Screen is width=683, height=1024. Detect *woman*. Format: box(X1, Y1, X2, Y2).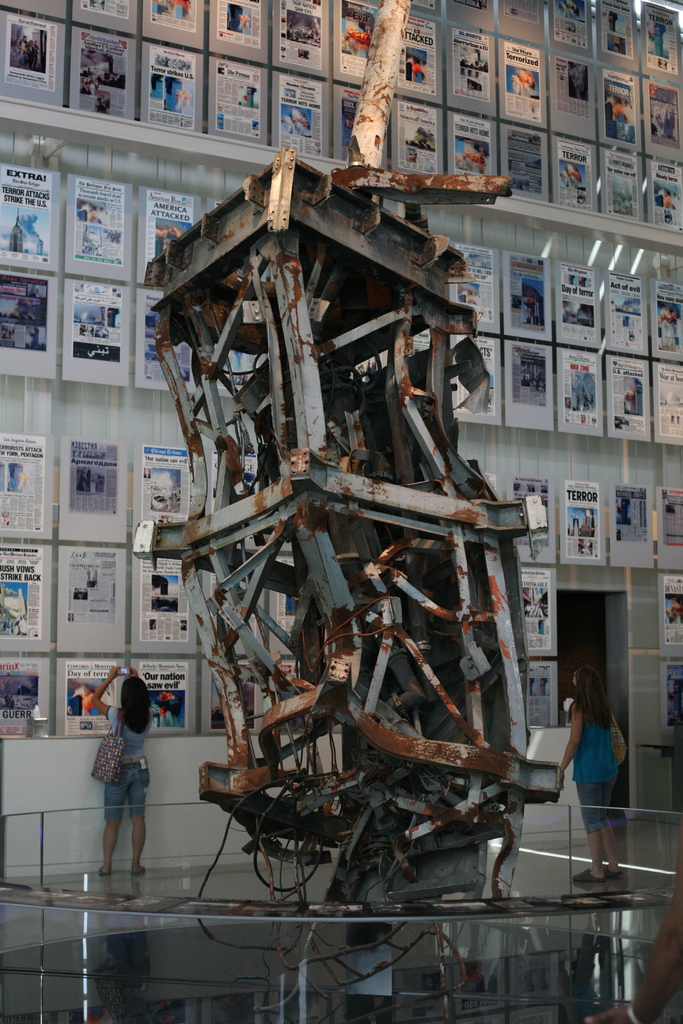
box(552, 659, 648, 886).
